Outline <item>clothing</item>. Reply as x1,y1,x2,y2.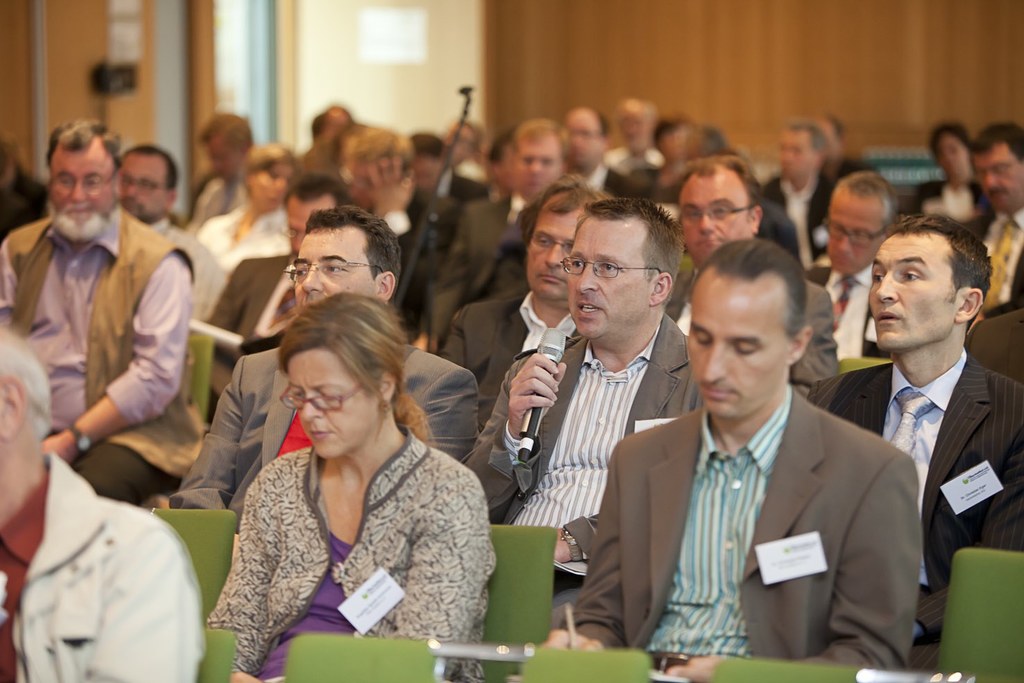
601,146,678,181.
